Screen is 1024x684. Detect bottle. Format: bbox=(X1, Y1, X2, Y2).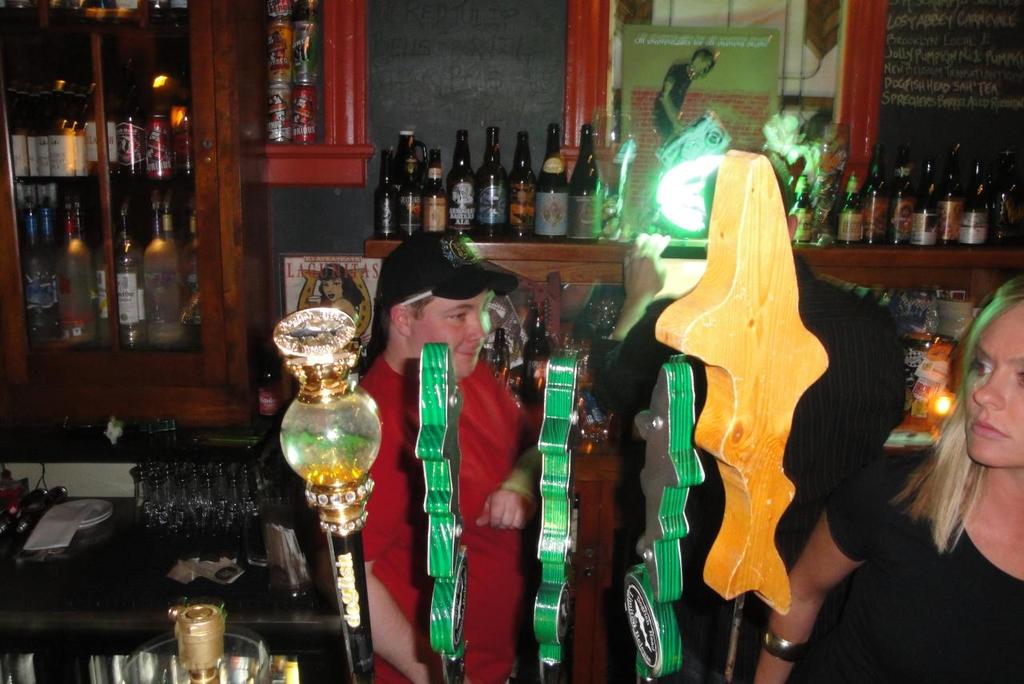
bbox=(523, 304, 554, 405).
